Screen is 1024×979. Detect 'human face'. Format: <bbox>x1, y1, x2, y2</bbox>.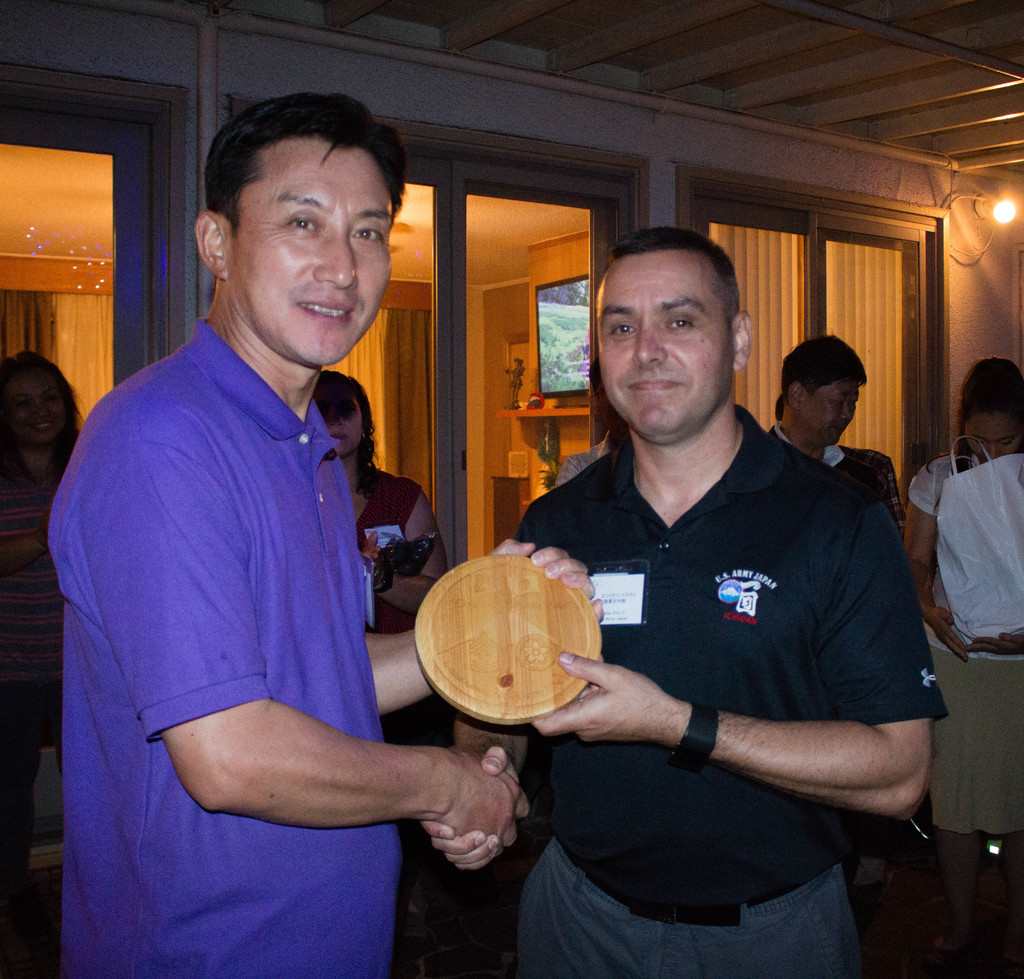
<bbox>235, 141, 394, 362</bbox>.
